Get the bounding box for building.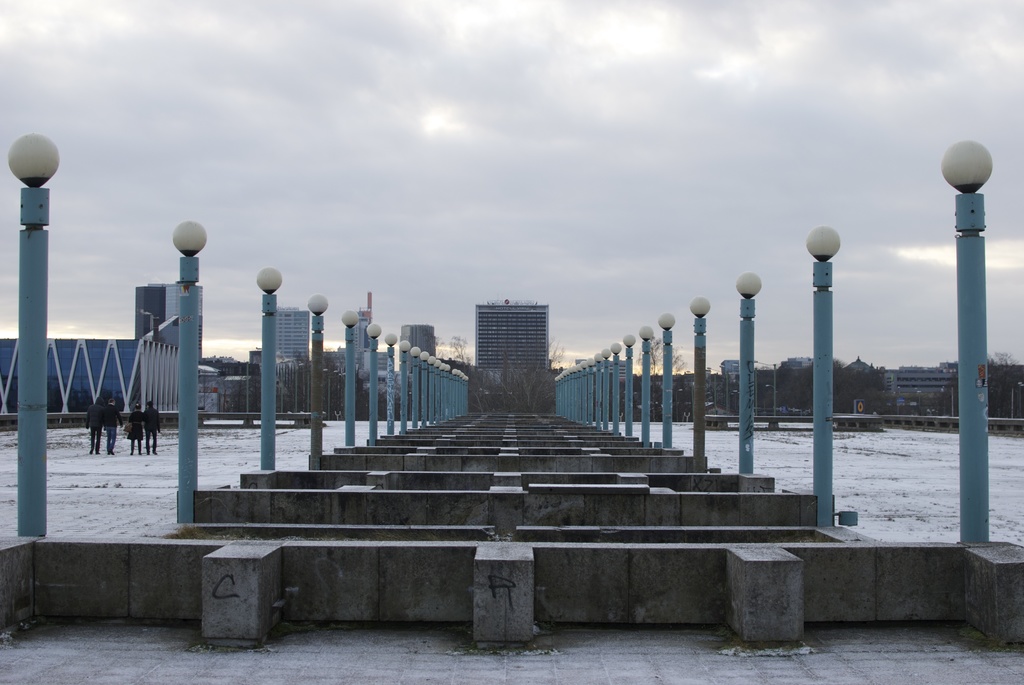
134/287/202/359.
